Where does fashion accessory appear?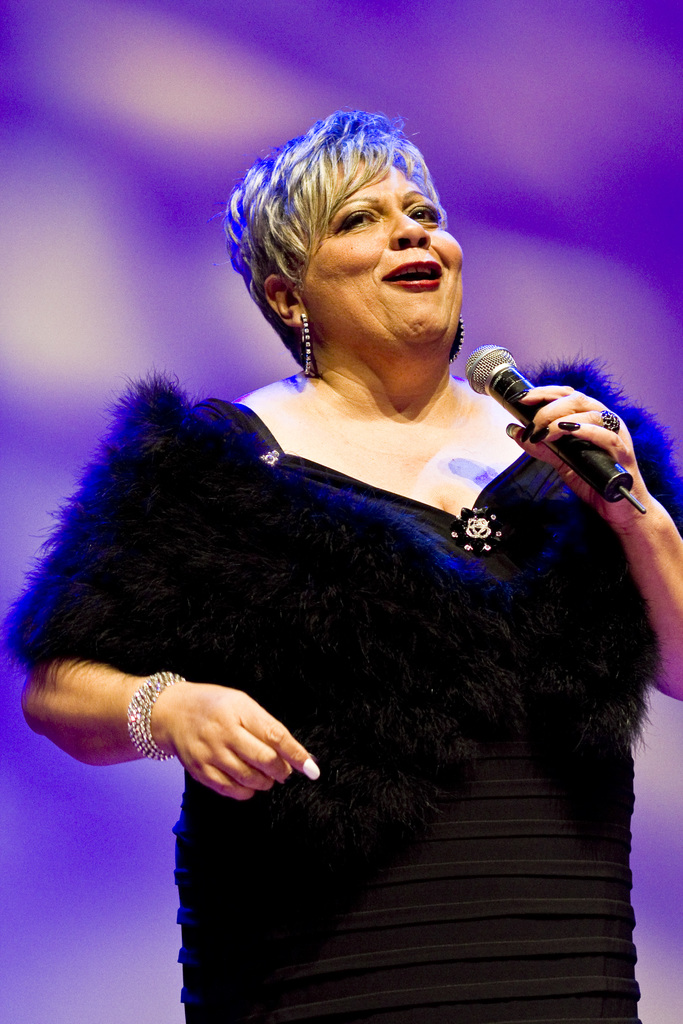
Appears at bbox=(124, 666, 191, 756).
